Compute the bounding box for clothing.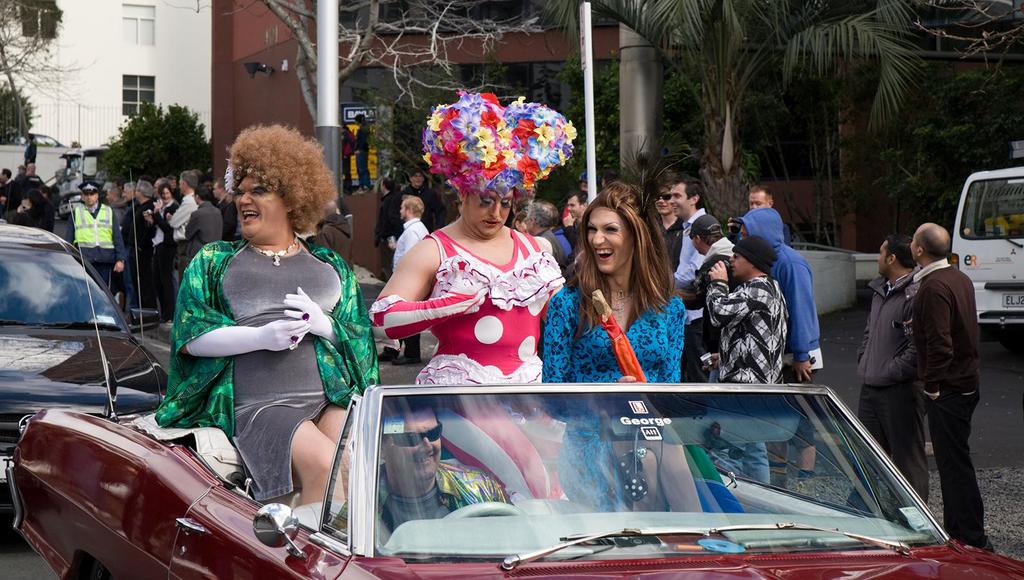
crop(741, 206, 824, 450).
